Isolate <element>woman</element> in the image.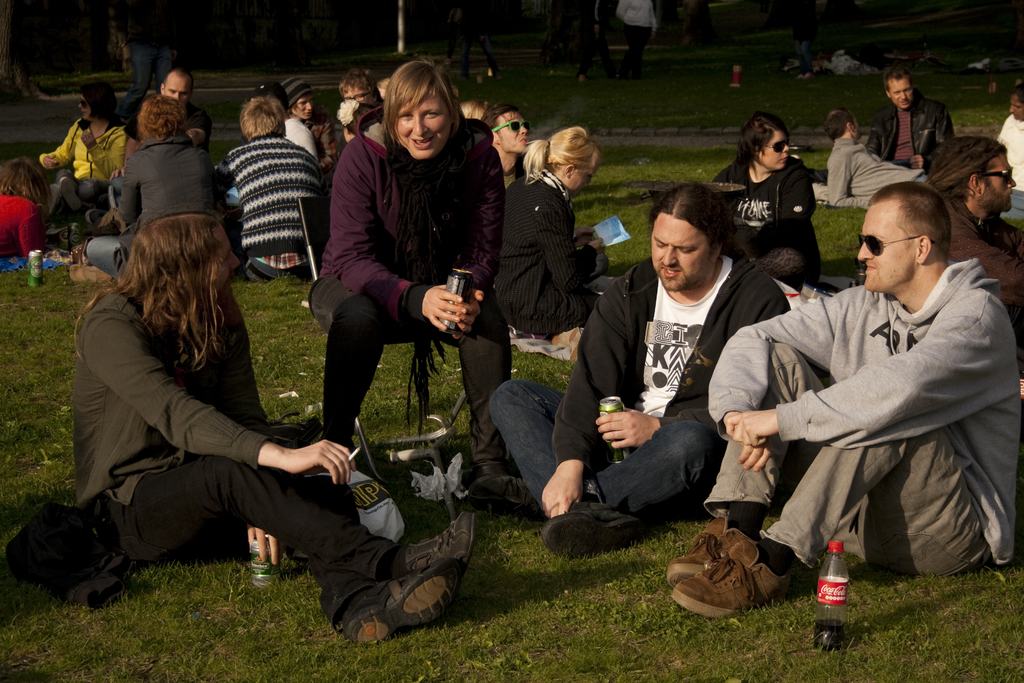
Isolated region: (42,79,131,248).
